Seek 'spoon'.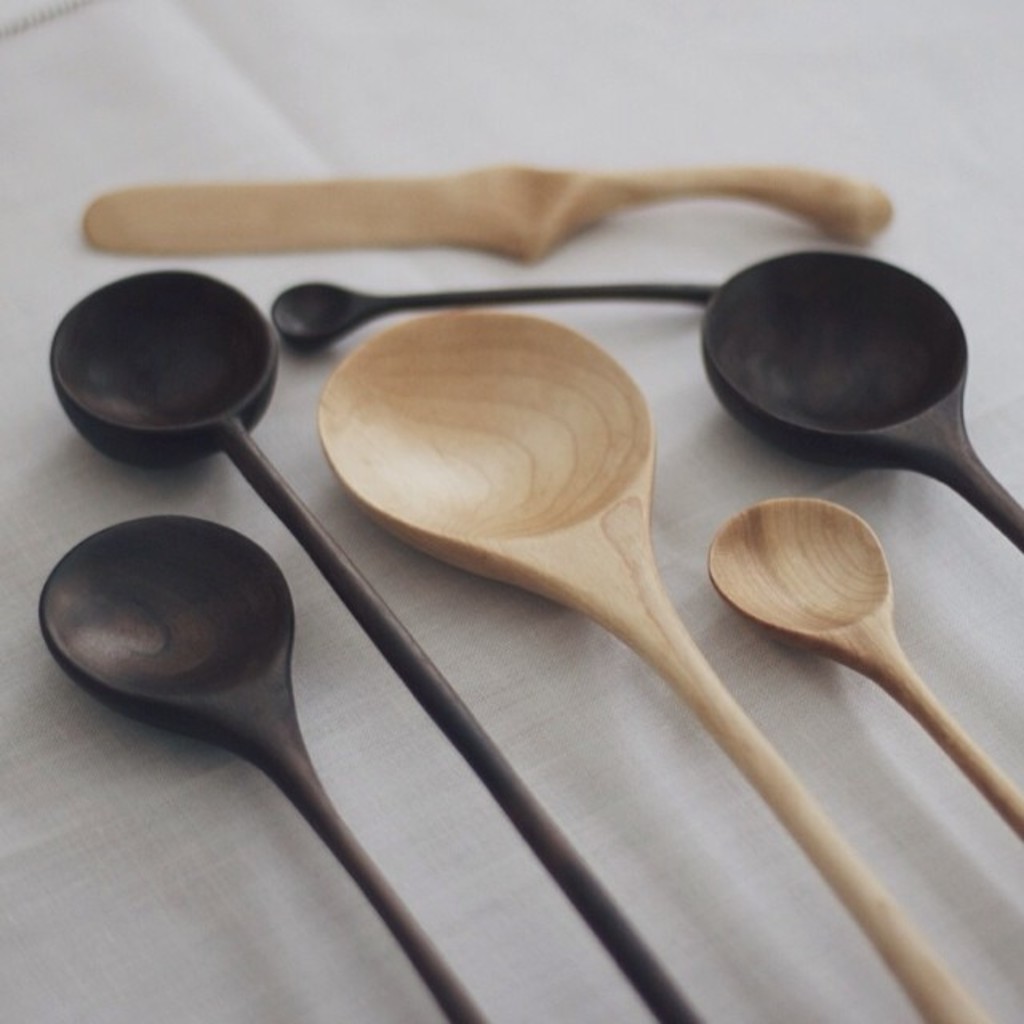
x1=704 y1=504 x2=1021 y2=838.
